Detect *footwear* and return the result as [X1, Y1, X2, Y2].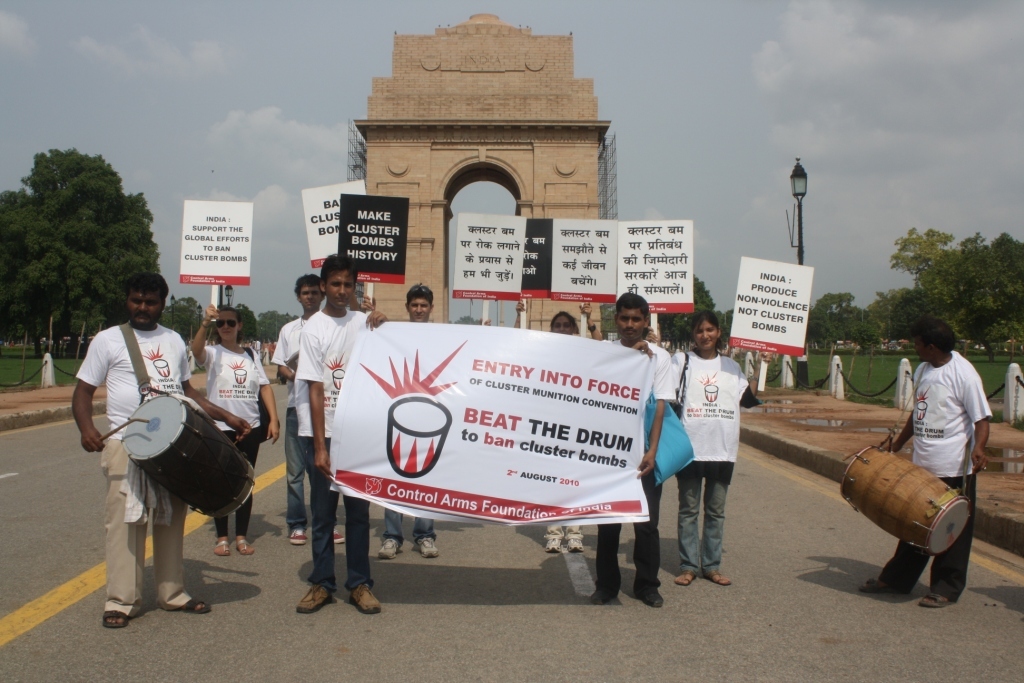
[299, 579, 335, 614].
